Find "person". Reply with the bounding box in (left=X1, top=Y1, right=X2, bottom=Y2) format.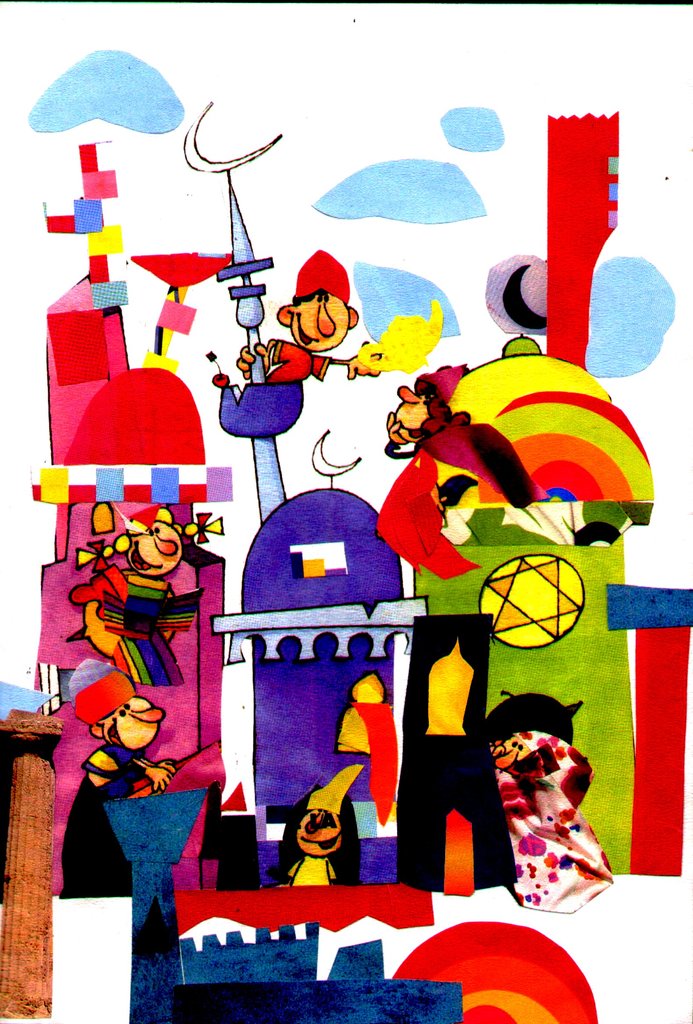
(left=60, top=569, right=190, bottom=695).
